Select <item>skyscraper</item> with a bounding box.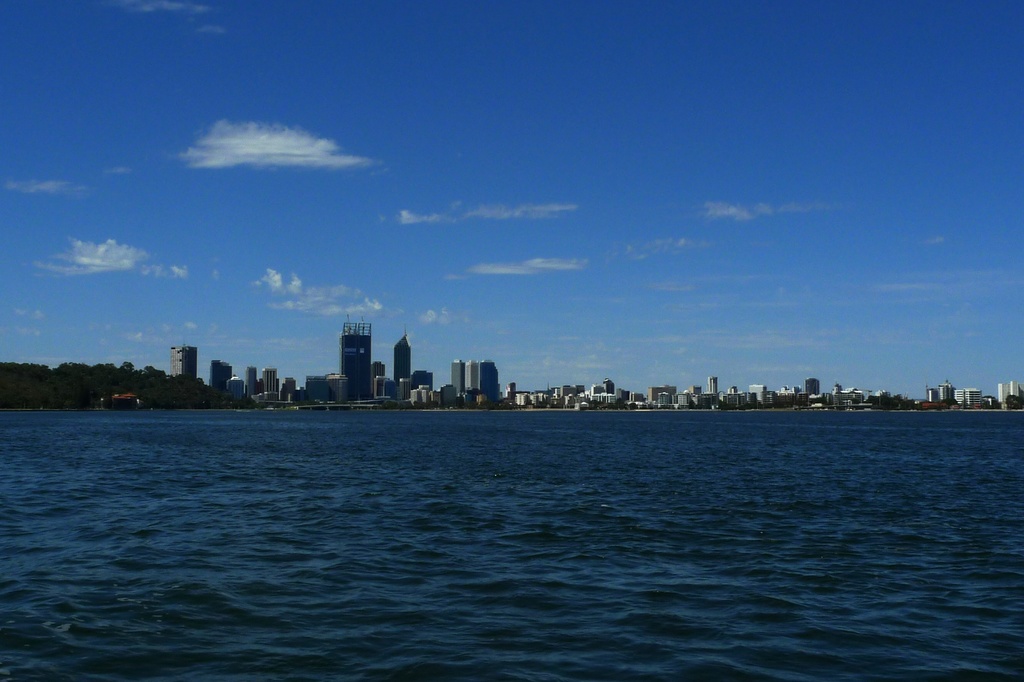
[x1=469, y1=359, x2=503, y2=407].
